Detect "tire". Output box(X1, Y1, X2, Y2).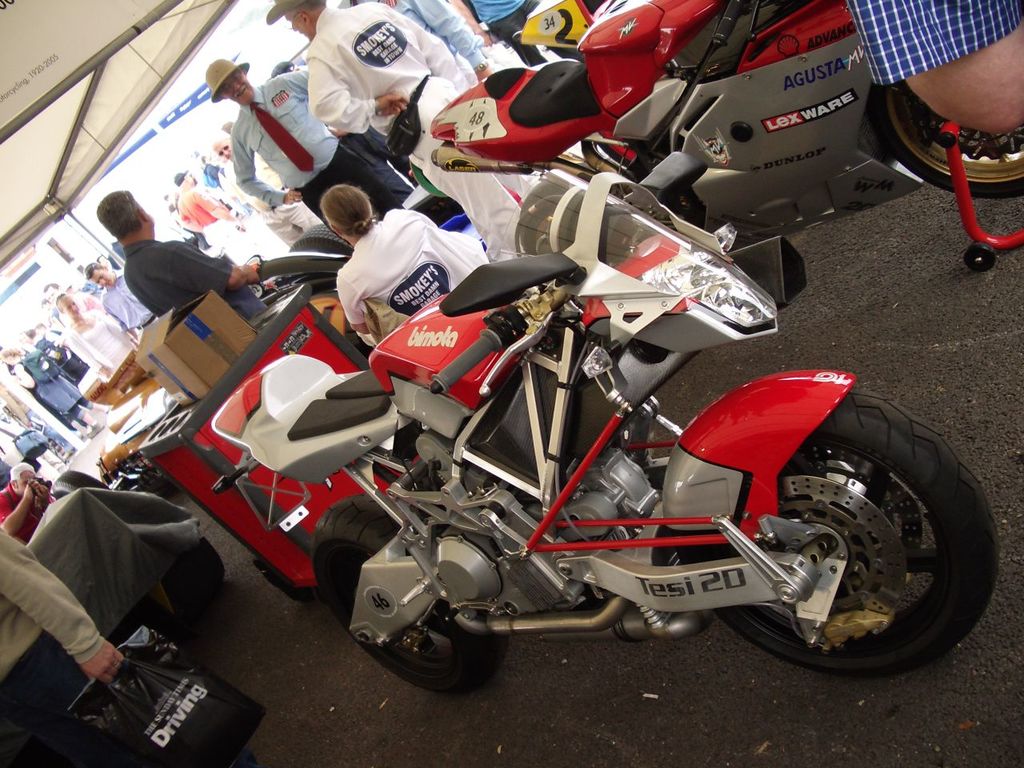
box(740, 389, 981, 682).
